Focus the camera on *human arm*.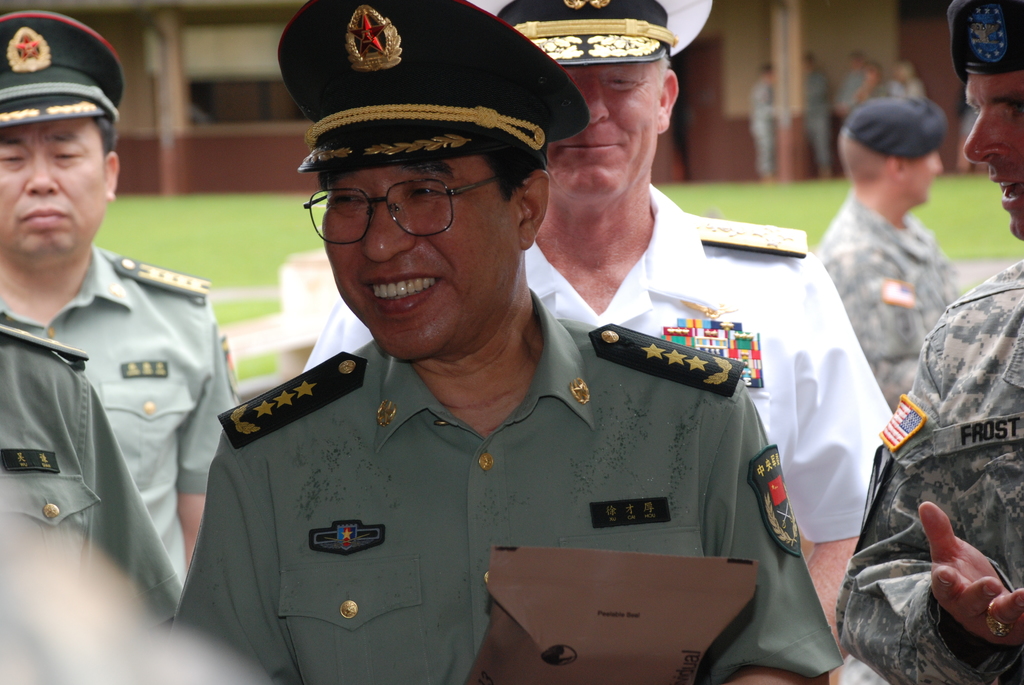
Focus region: (858, 489, 1014, 681).
